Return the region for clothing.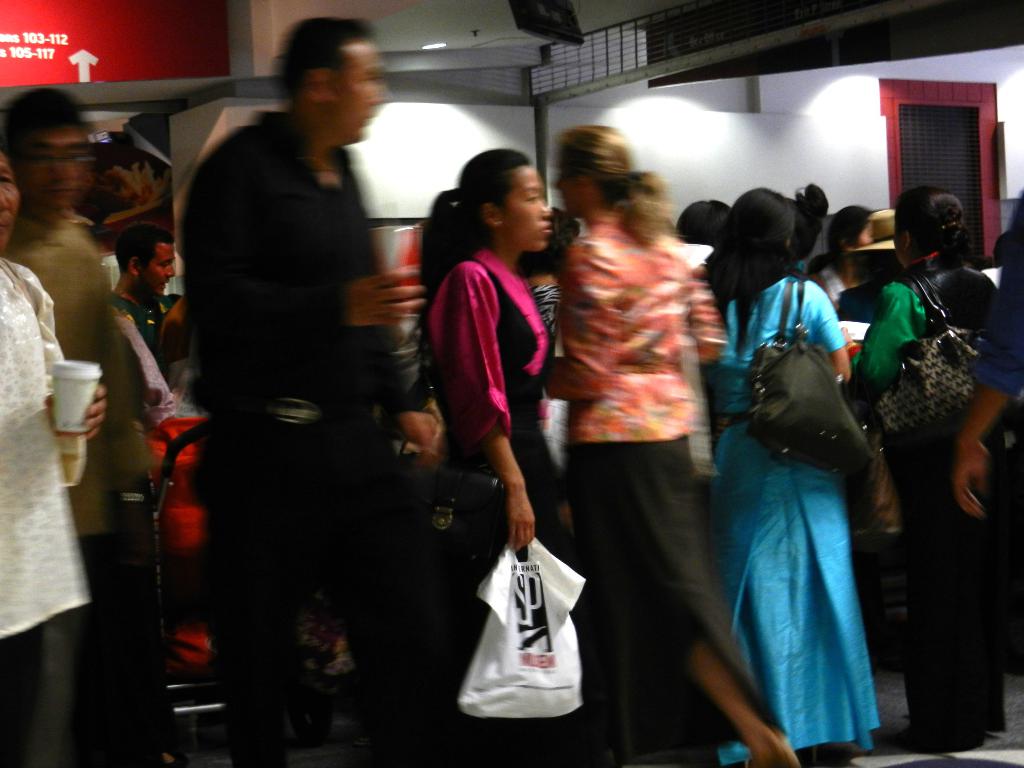
select_region(708, 285, 913, 767).
